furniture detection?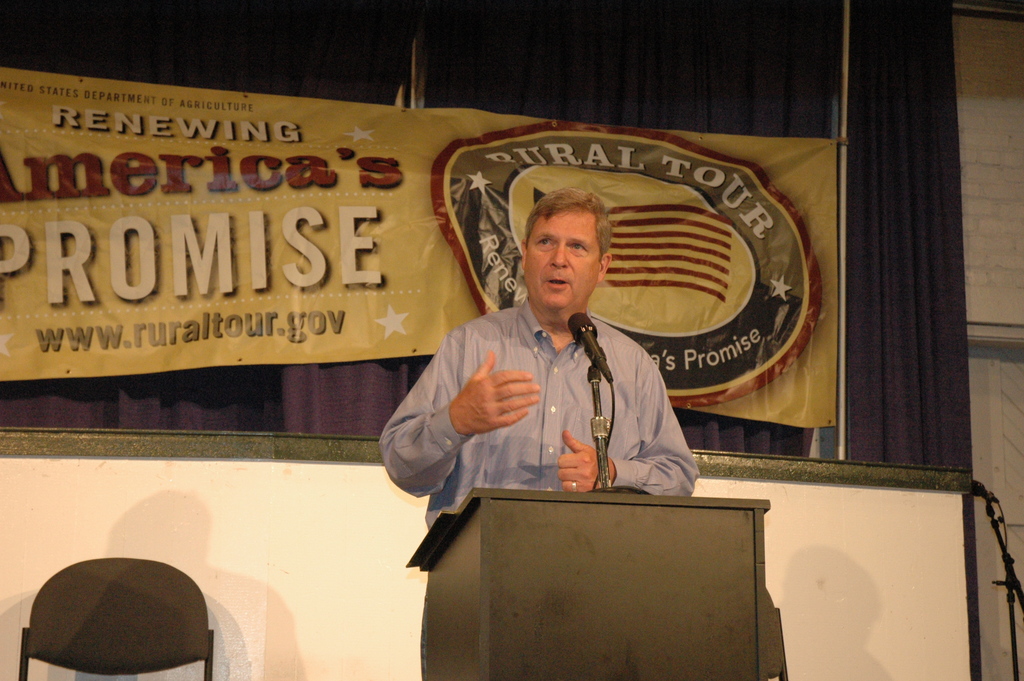
left=420, top=488, right=771, bottom=680
